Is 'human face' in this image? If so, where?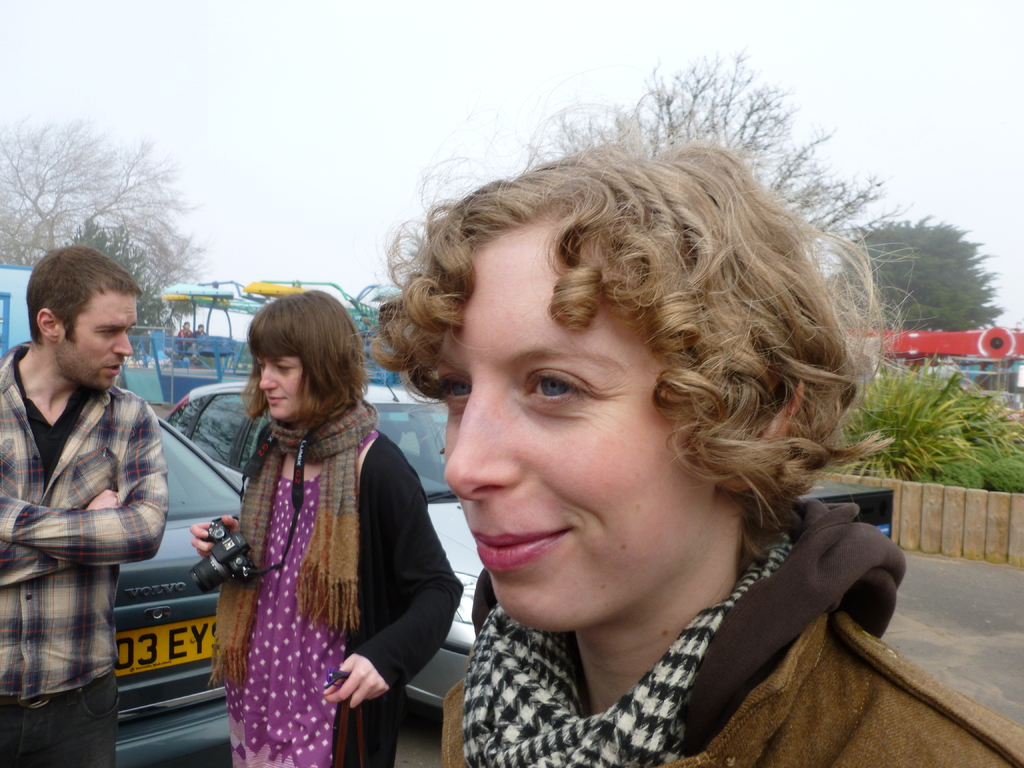
Yes, at BBox(70, 292, 136, 385).
